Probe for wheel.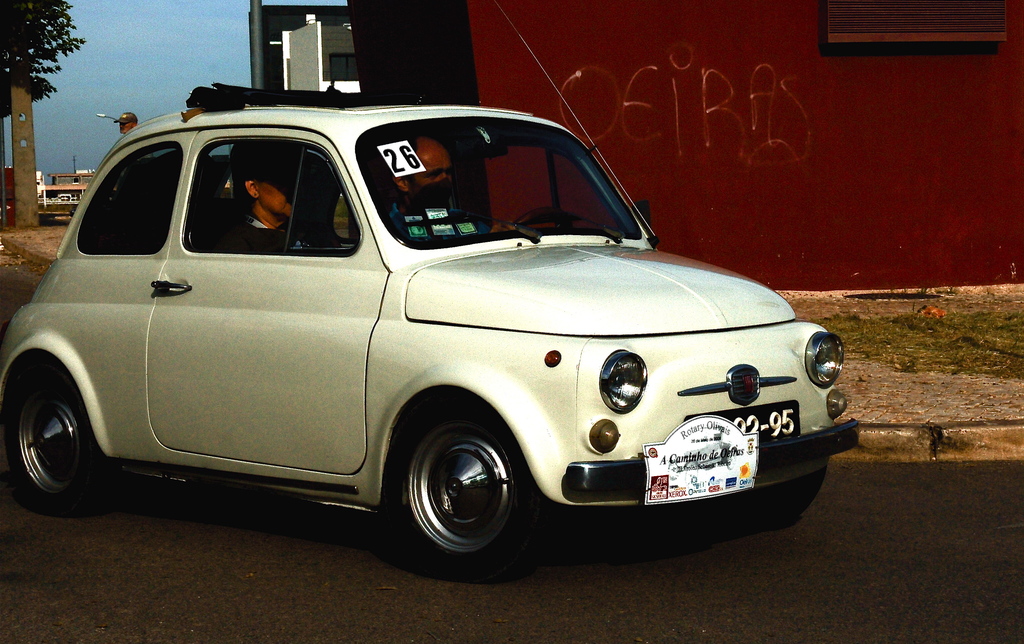
Probe result: 15,367,108,513.
